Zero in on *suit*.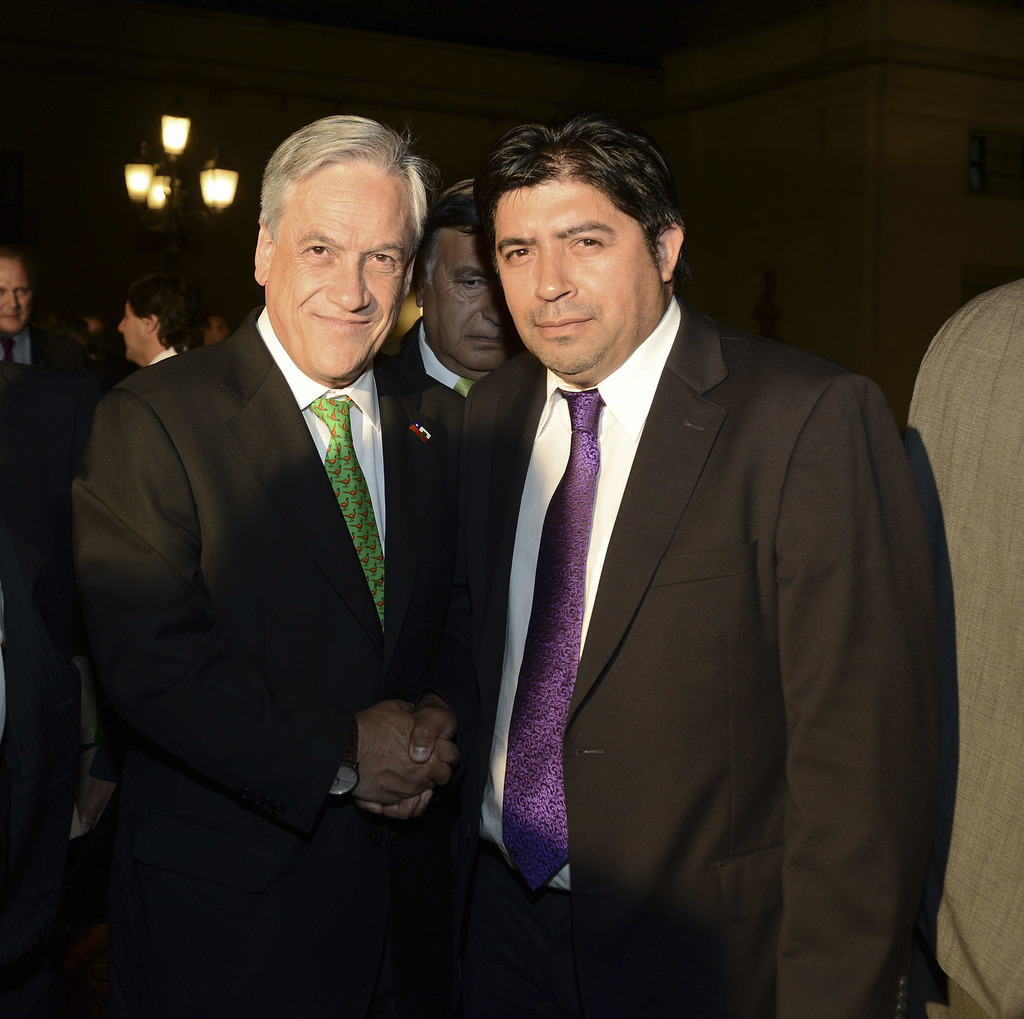
Zeroed in: <region>905, 277, 1023, 1018</region>.
